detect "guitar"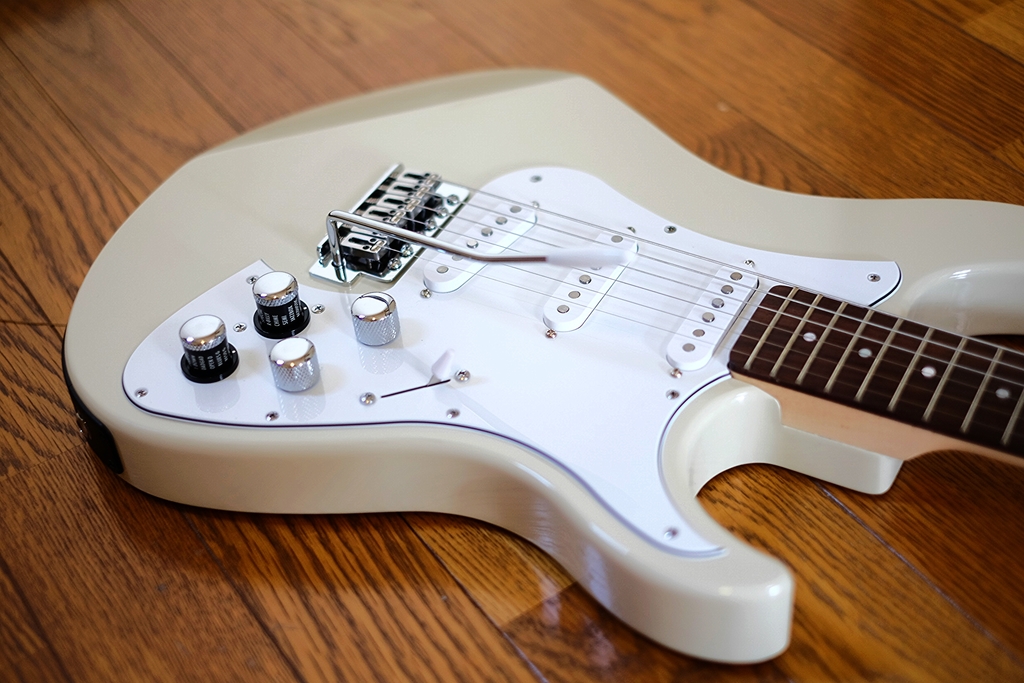
<bbox>63, 63, 1023, 664</bbox>
